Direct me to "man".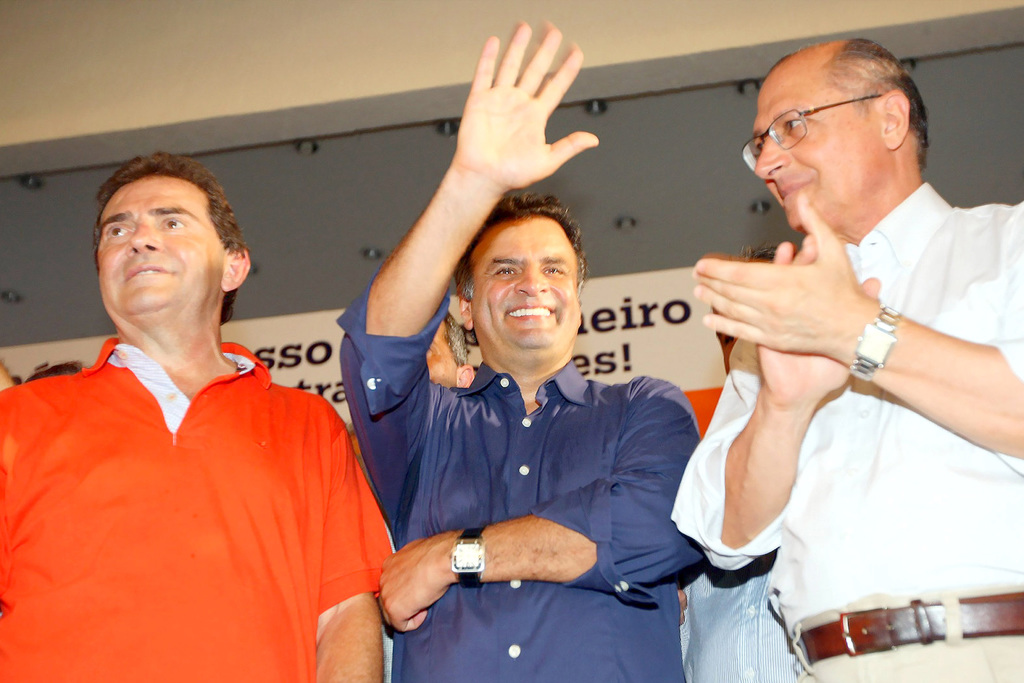
Direction: <bbox>0, 150, 396, 682</bbox>.
